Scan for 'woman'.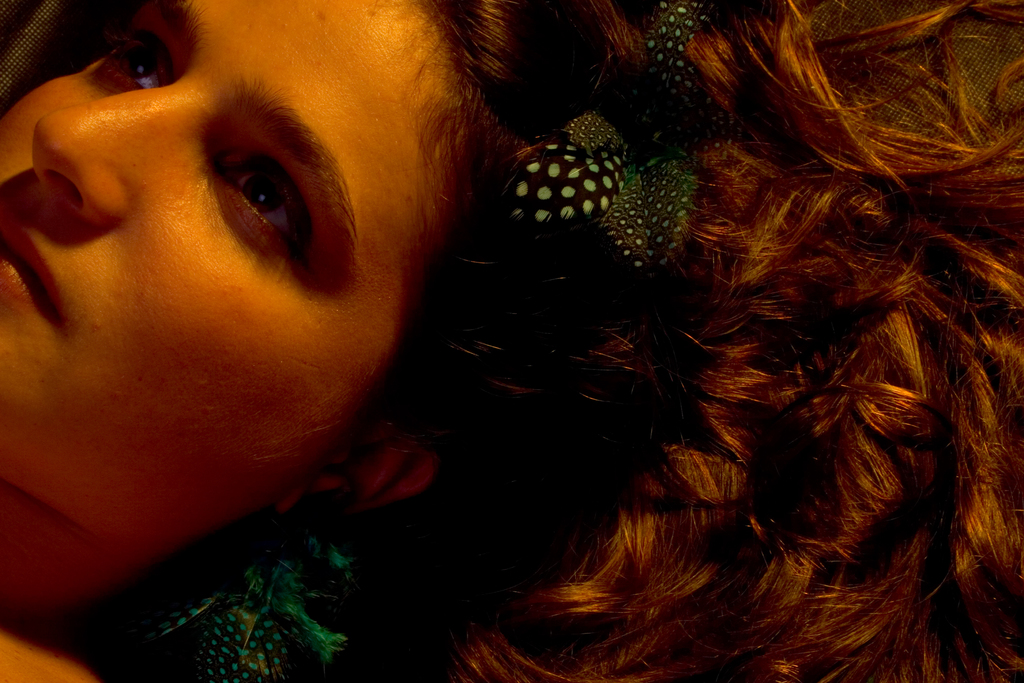
Scan result: [left=117, top=27, right=937, bottom=662].
